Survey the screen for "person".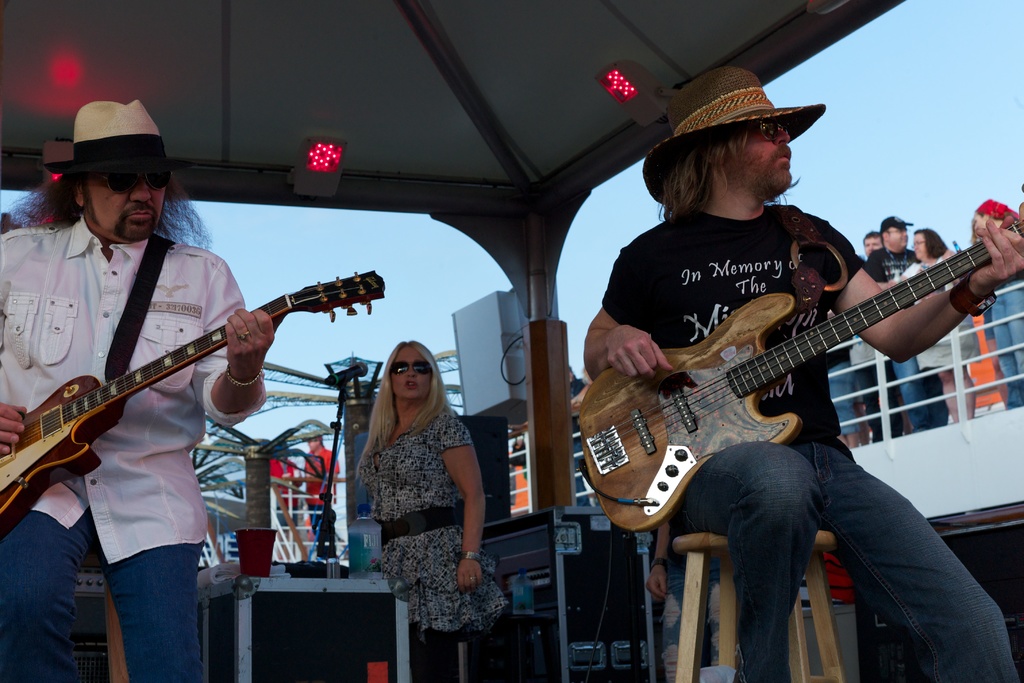
Survey found: (307,431,337,559).
